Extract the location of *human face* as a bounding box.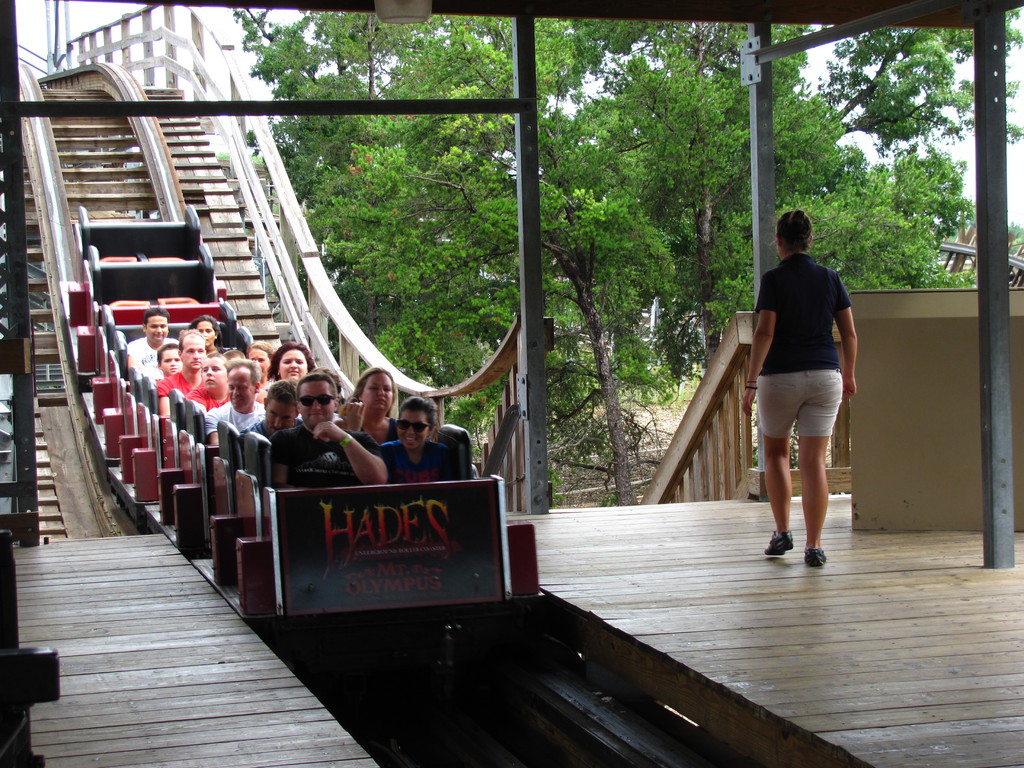
select_region(160, 347, 180, 373).
